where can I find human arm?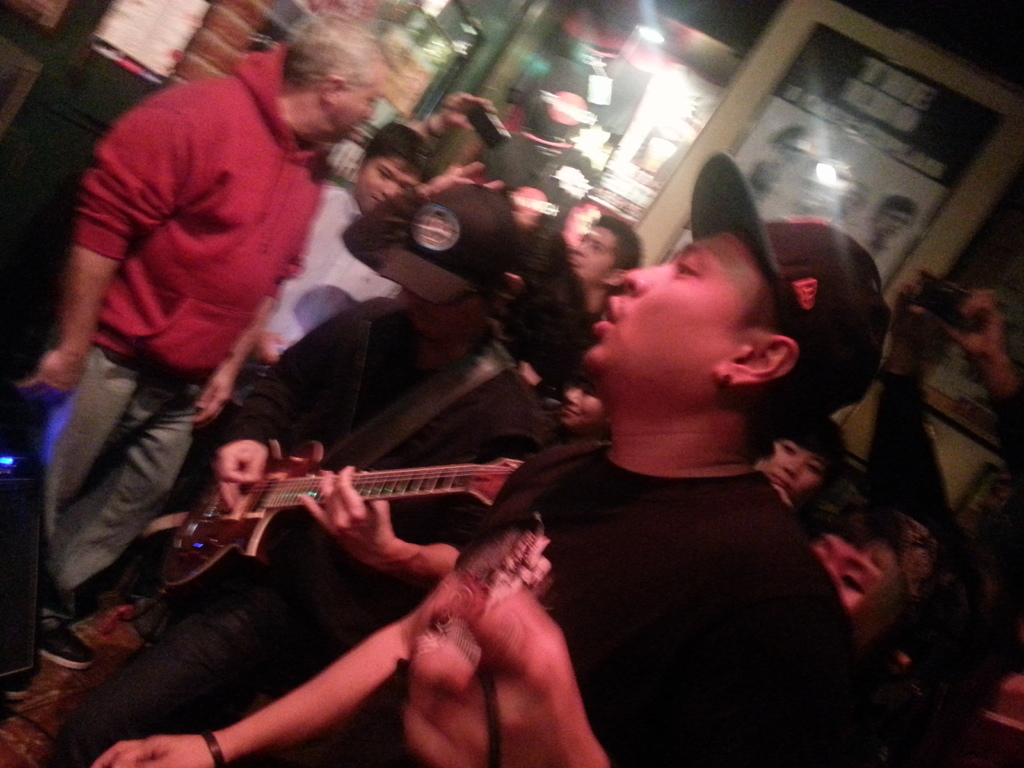
You can find it at BBox(102, 509, 527, 756).
